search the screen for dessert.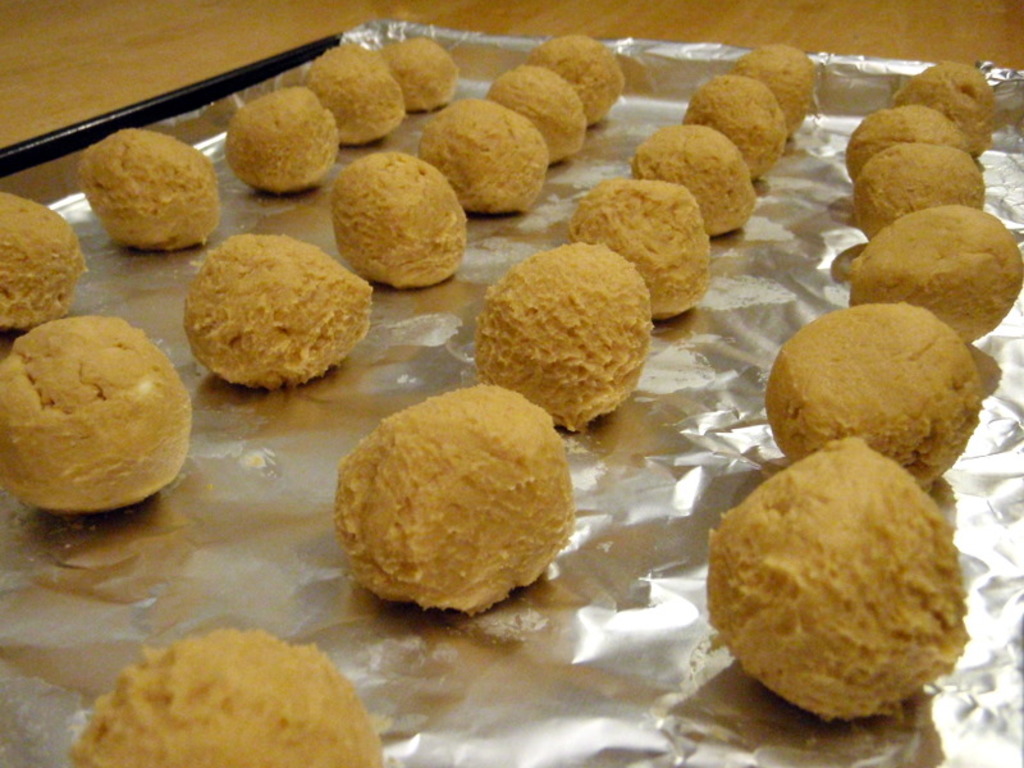
Found at x1=237 y1=69 x2=343 y2=195.
